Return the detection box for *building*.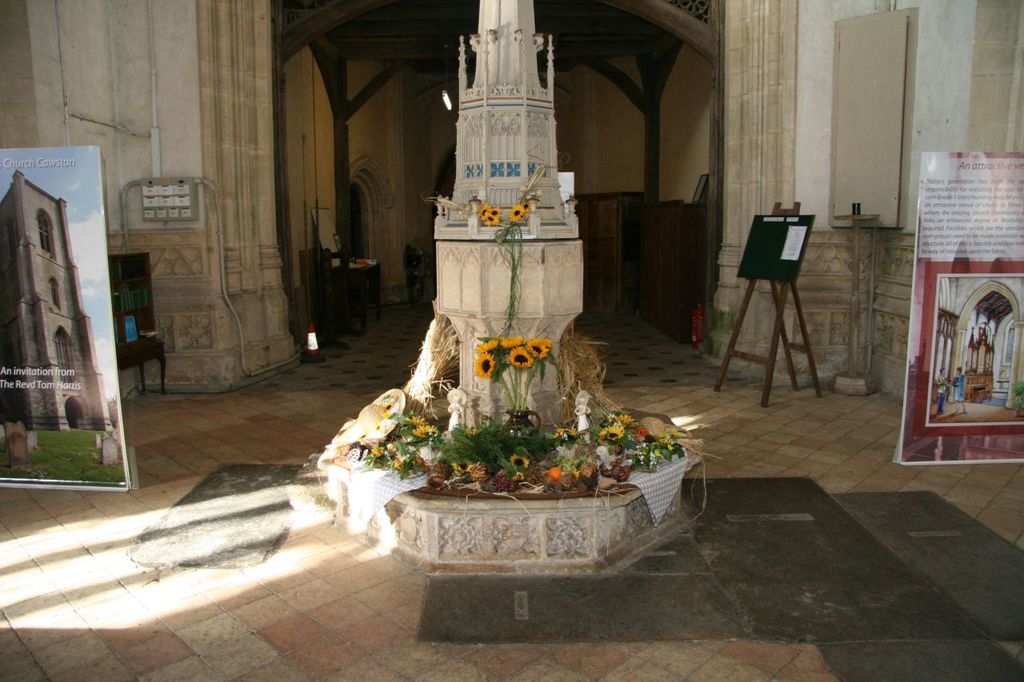
0, 0, 1023, 681.
